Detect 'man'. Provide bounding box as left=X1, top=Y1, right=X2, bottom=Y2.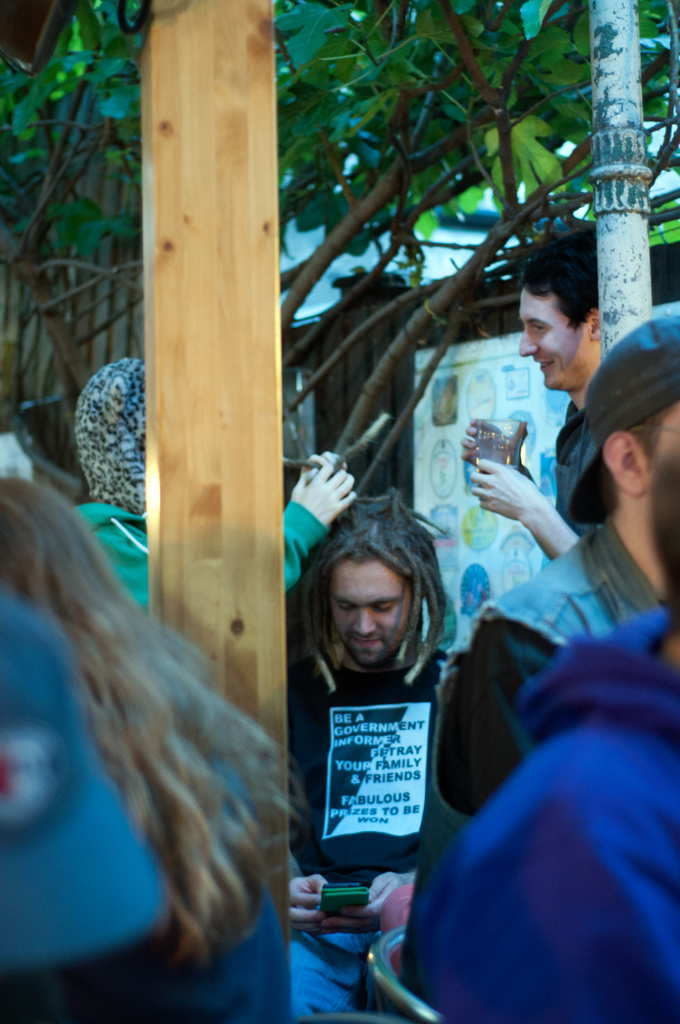
left=258, top=483, right=490, bottom=949.
